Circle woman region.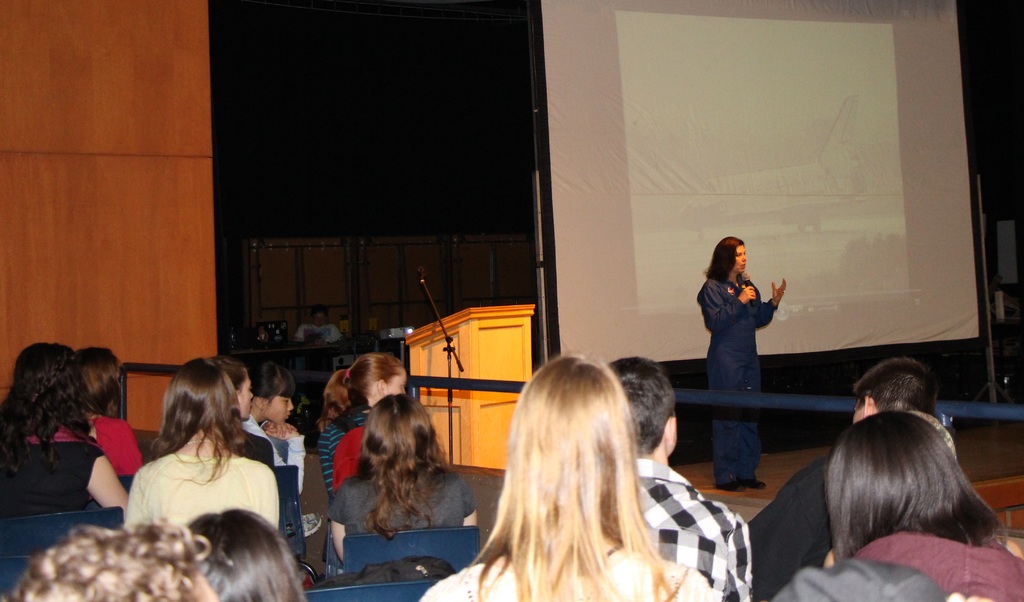
Region: <bbox>109, 360, 276, 565</bbox>.
